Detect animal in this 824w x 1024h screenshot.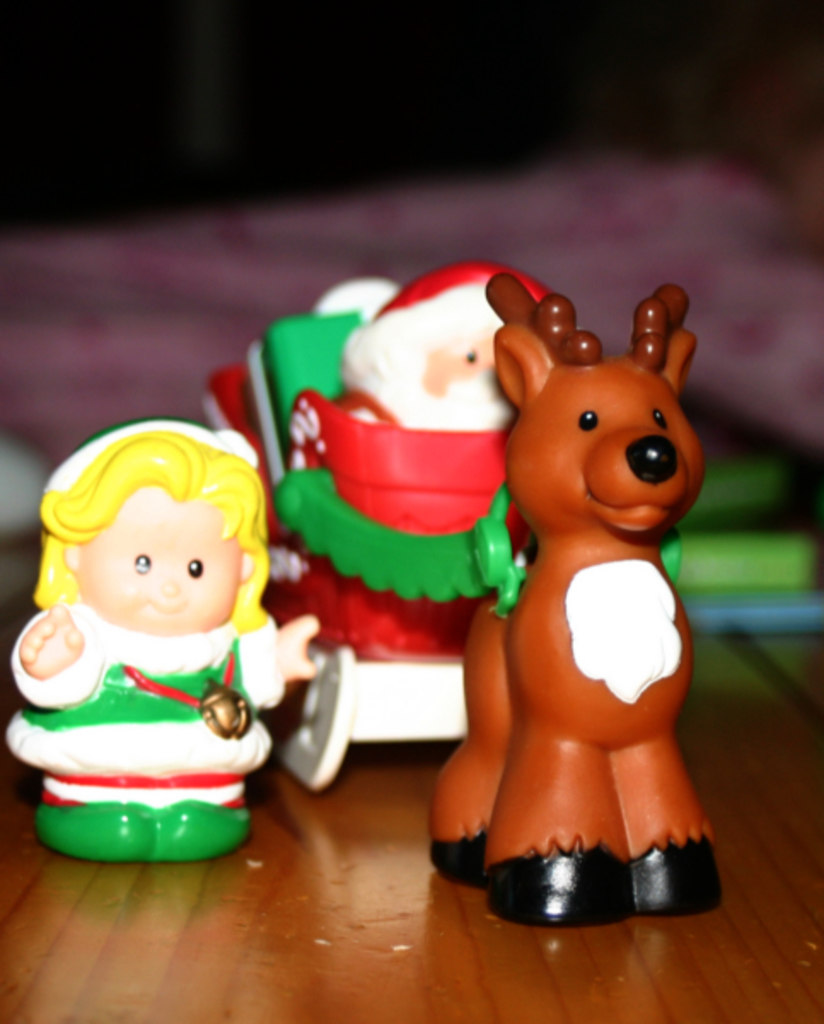
Detection: rect(488, 273, 725, 937).
